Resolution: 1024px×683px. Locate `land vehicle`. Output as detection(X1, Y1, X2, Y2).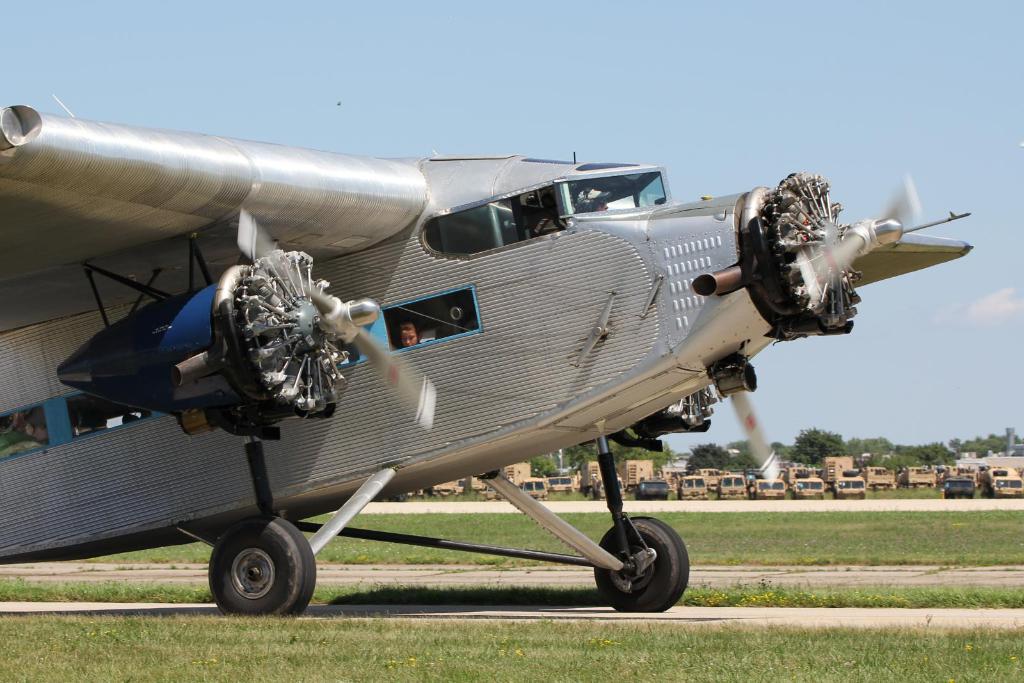
detection(683, 474, 709, 502).
